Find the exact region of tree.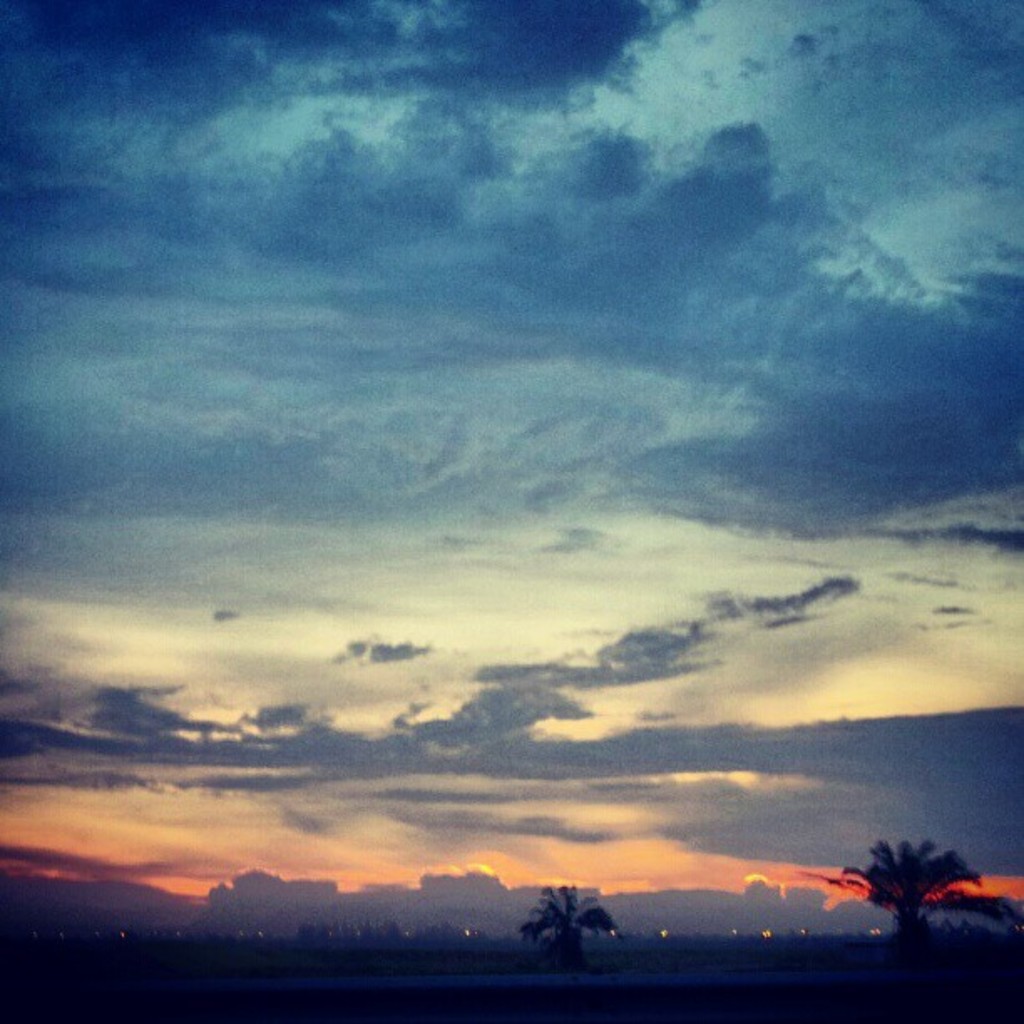
Exact region: BBox(524, 880, 617, 965).
